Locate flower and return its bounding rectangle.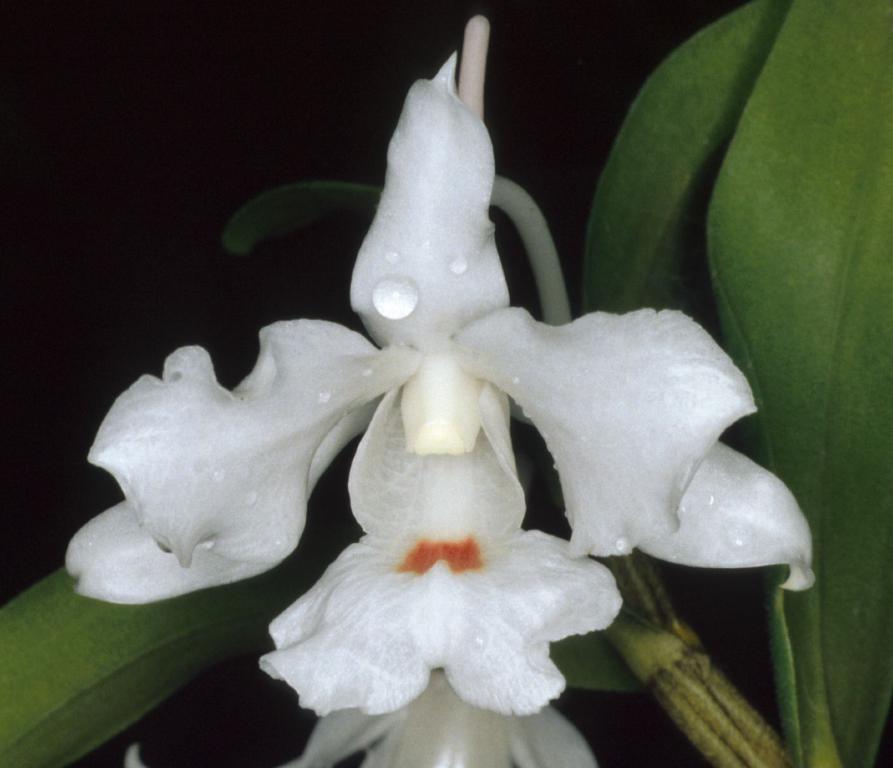
left=121, top=28, right=791, bottom=718.
